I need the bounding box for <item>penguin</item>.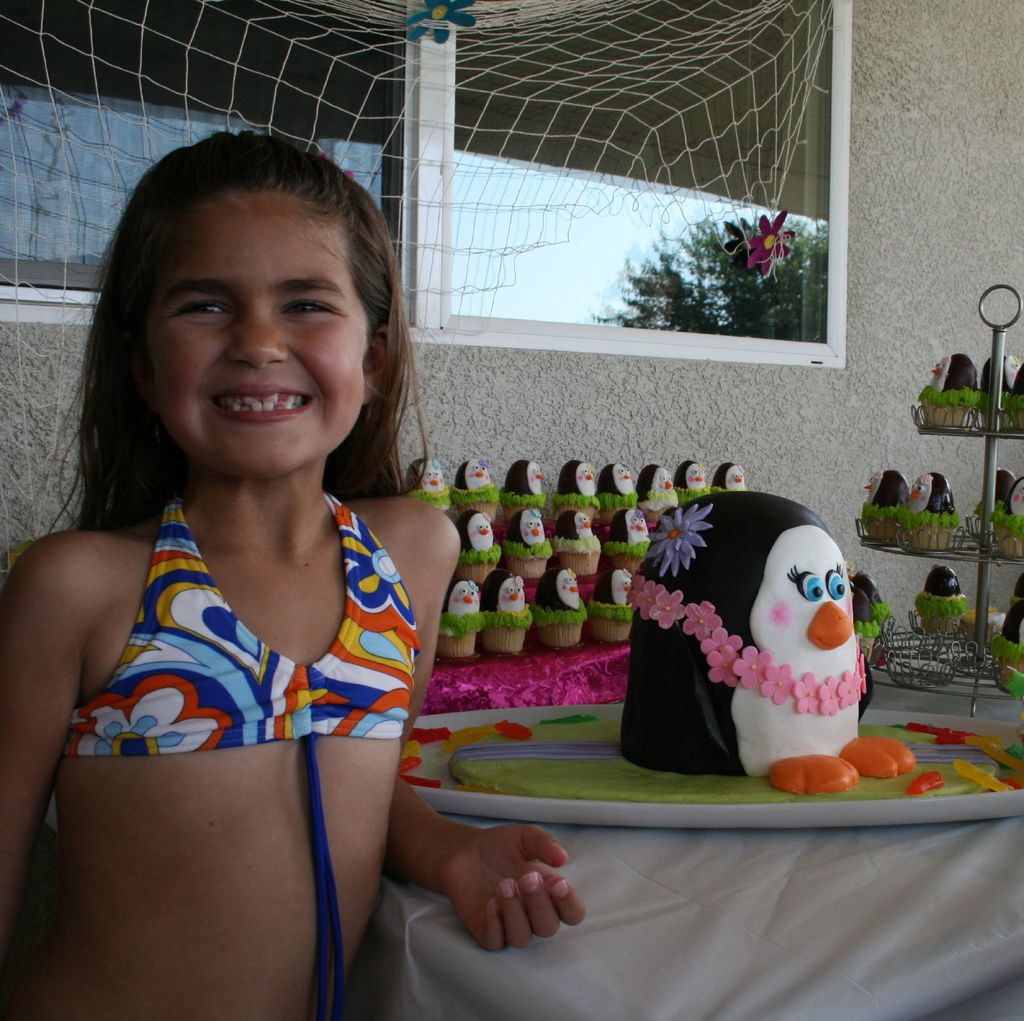
Here it is: BBox(909, 475, 965, 513).
